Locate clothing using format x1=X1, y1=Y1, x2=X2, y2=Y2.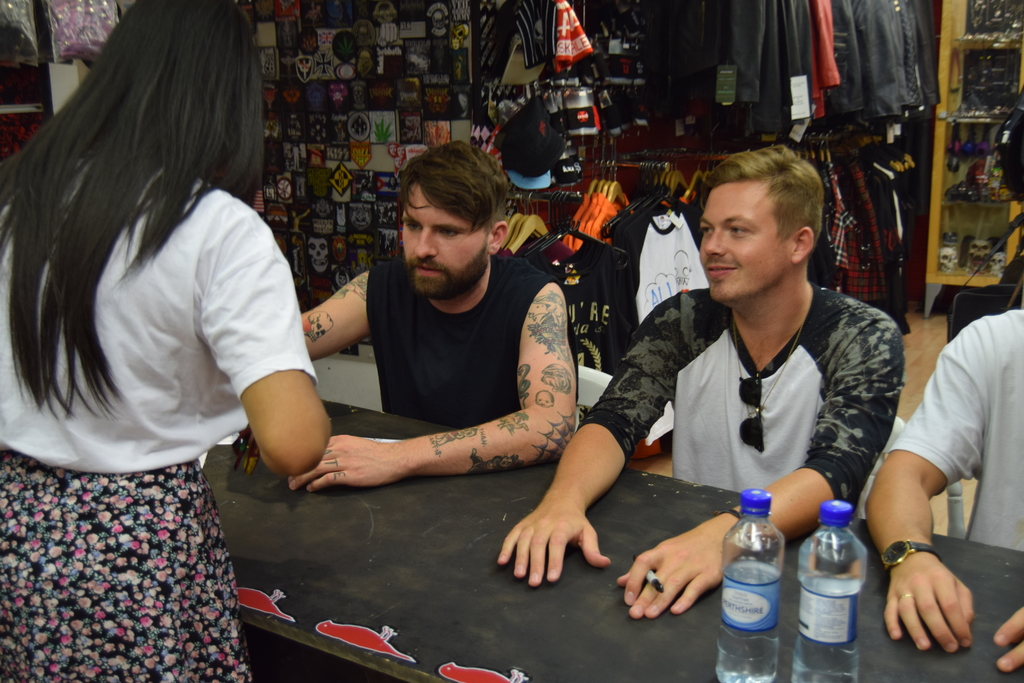
x1=0, y1=160, x2=318, y2=682.
